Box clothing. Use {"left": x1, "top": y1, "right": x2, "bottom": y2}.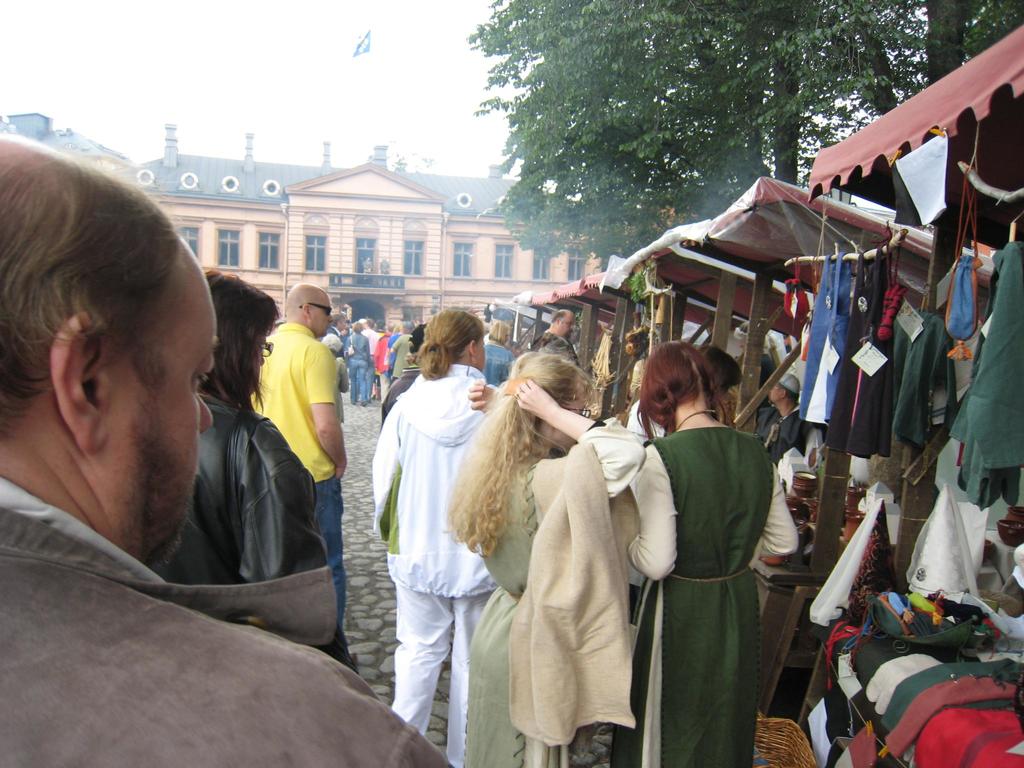
{"left": 371, "top": 364, "right": 486, "bottom": 767}.
